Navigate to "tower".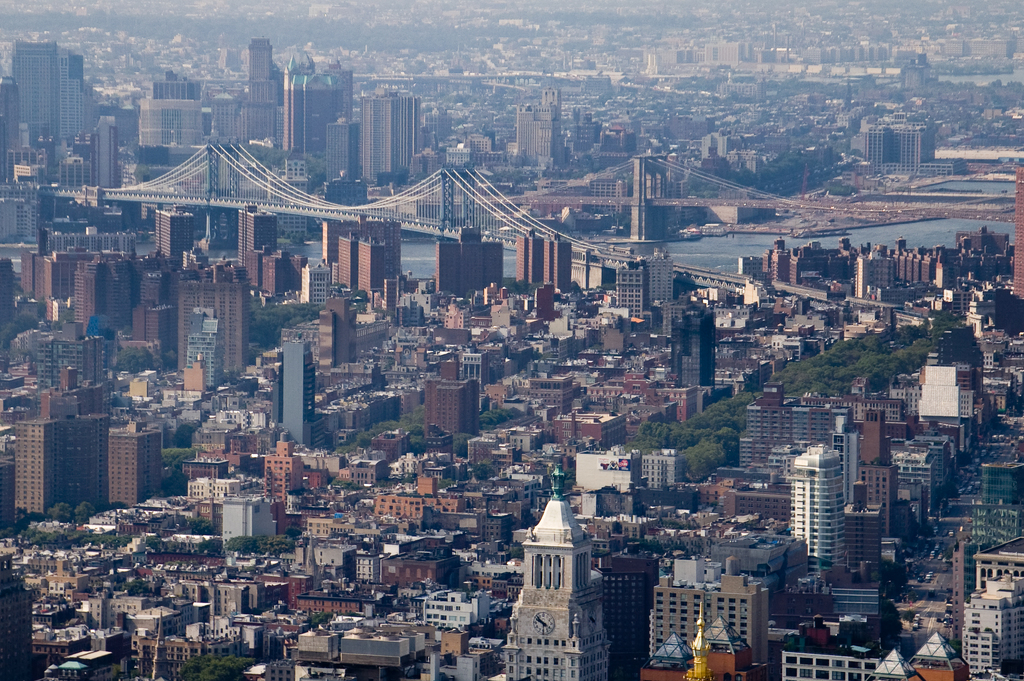
Navigation target: left=602, top=557, right=658, bottom=680.
